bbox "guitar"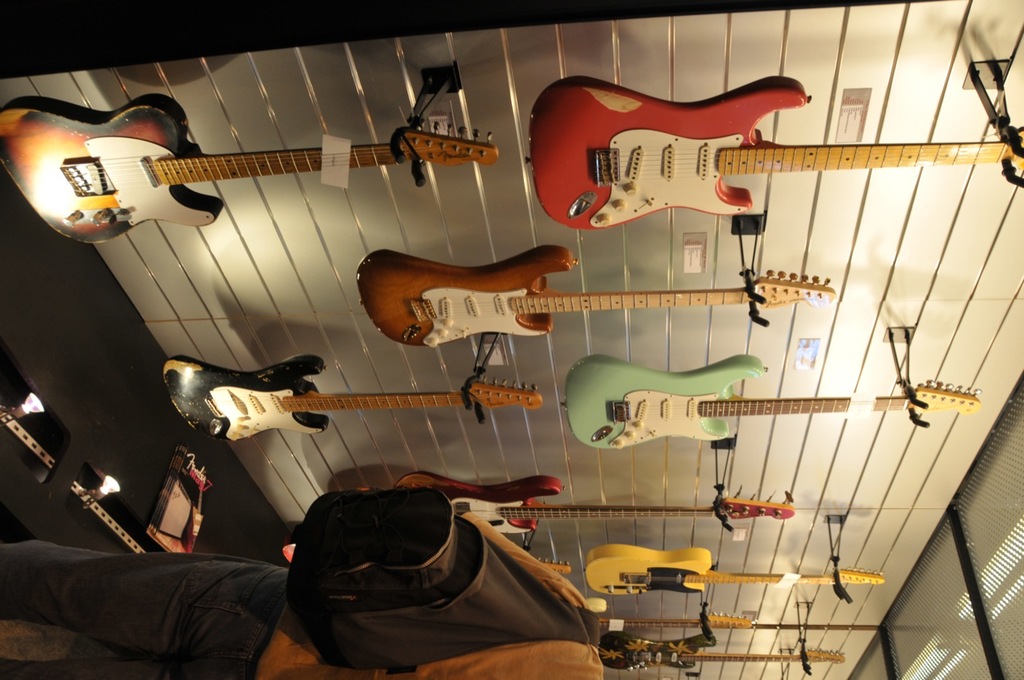
597, 613, 759, 633
